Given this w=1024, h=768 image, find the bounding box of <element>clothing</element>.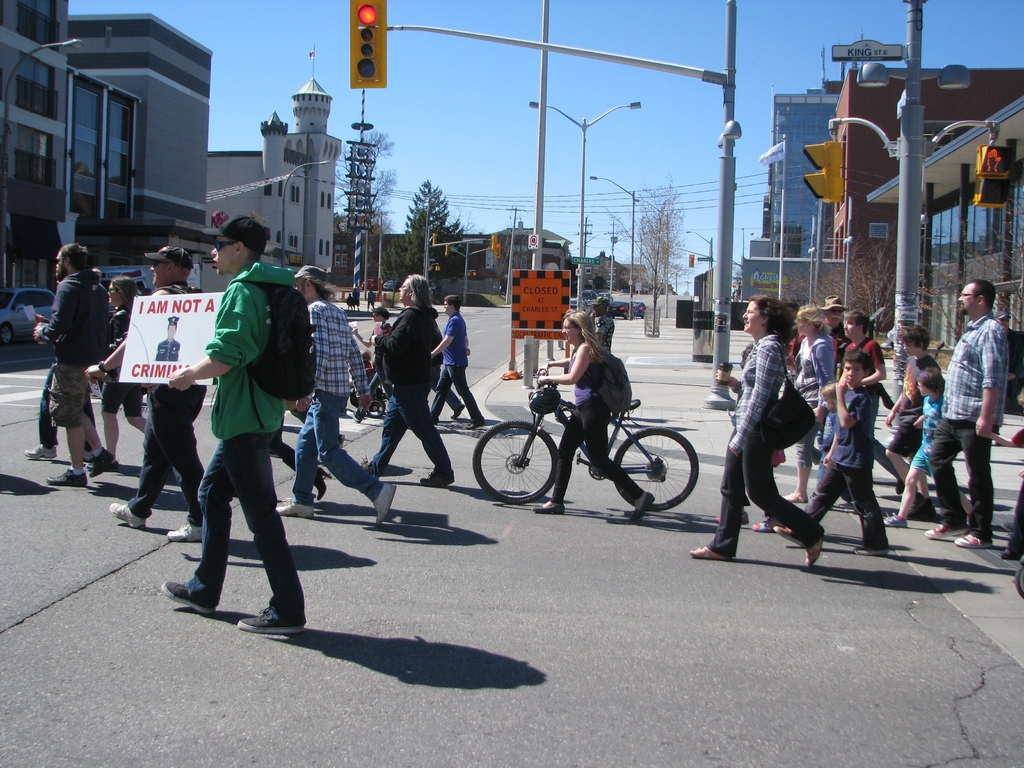
region(291, 294, 389, 504).
